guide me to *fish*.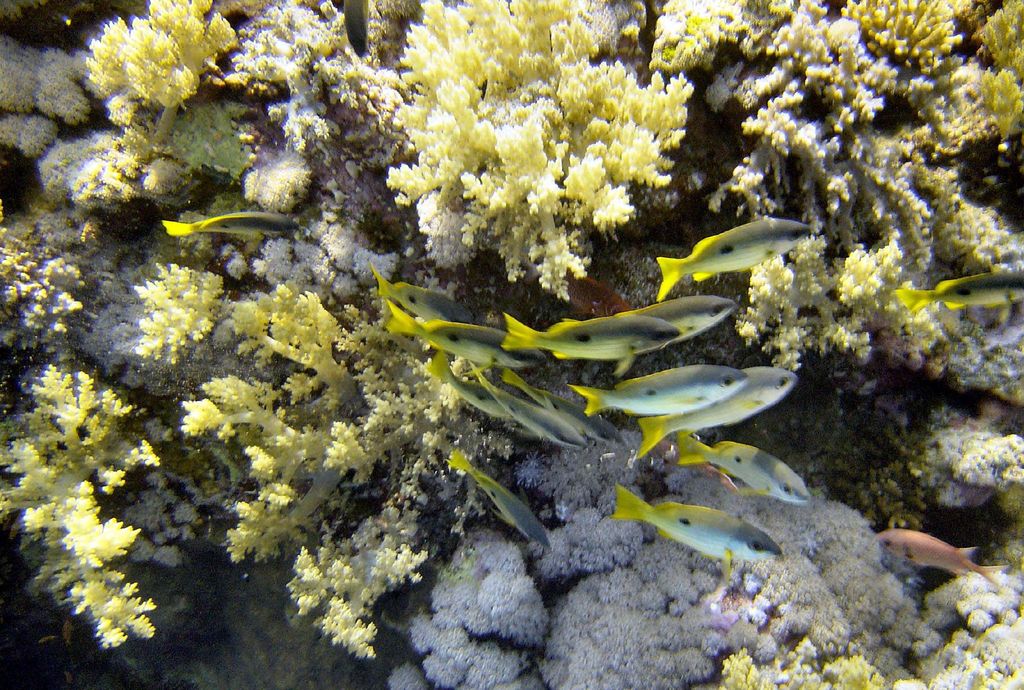
Guidance: pyautogui.locateOnScreen(604, 481, 780, 560).
